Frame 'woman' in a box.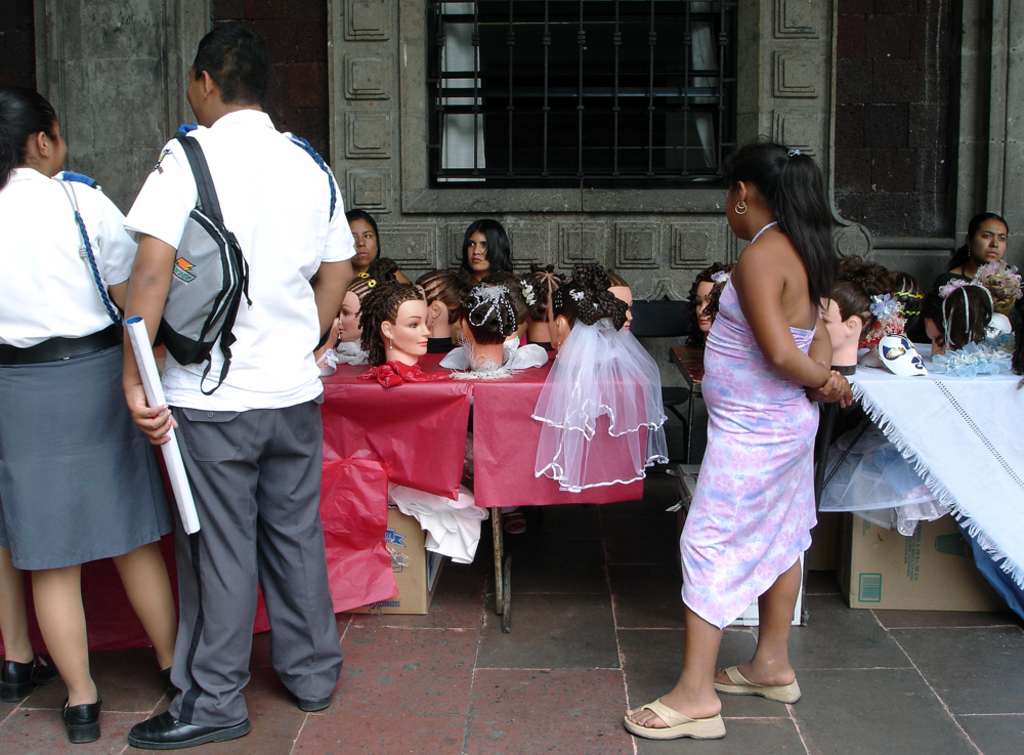
344, 209, 418, 303.
